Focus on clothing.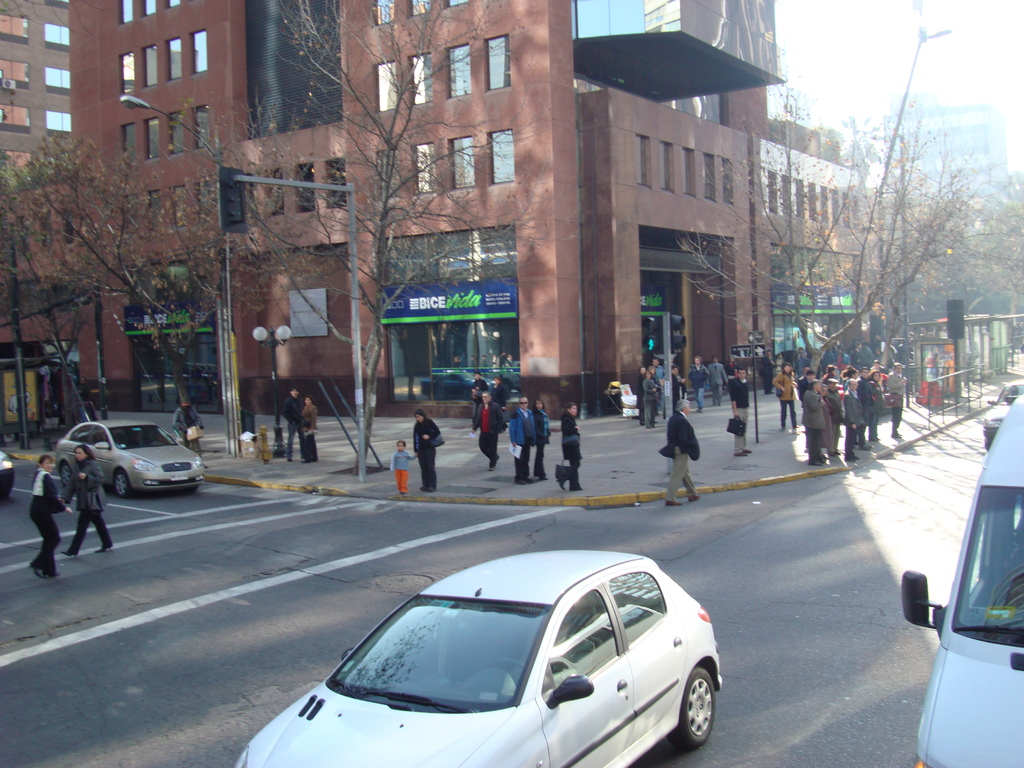
Focused at 468, 400, 504, 460.
